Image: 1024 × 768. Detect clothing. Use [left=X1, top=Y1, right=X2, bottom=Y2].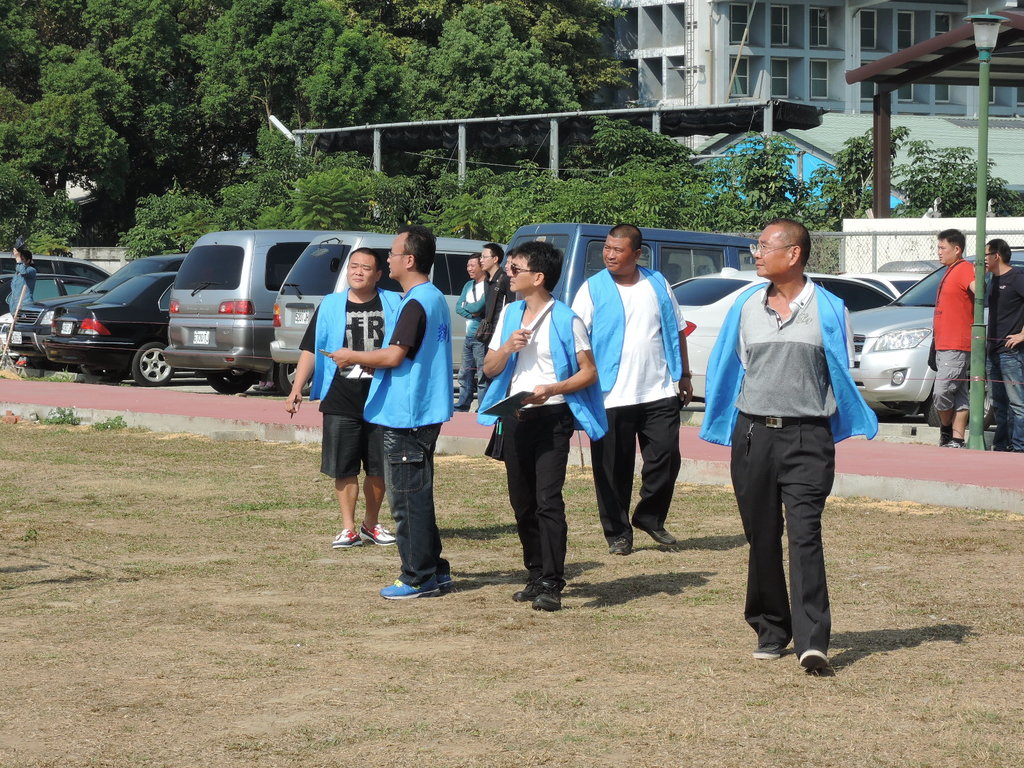
[left=10, top=264, right=37, bottom=319].
